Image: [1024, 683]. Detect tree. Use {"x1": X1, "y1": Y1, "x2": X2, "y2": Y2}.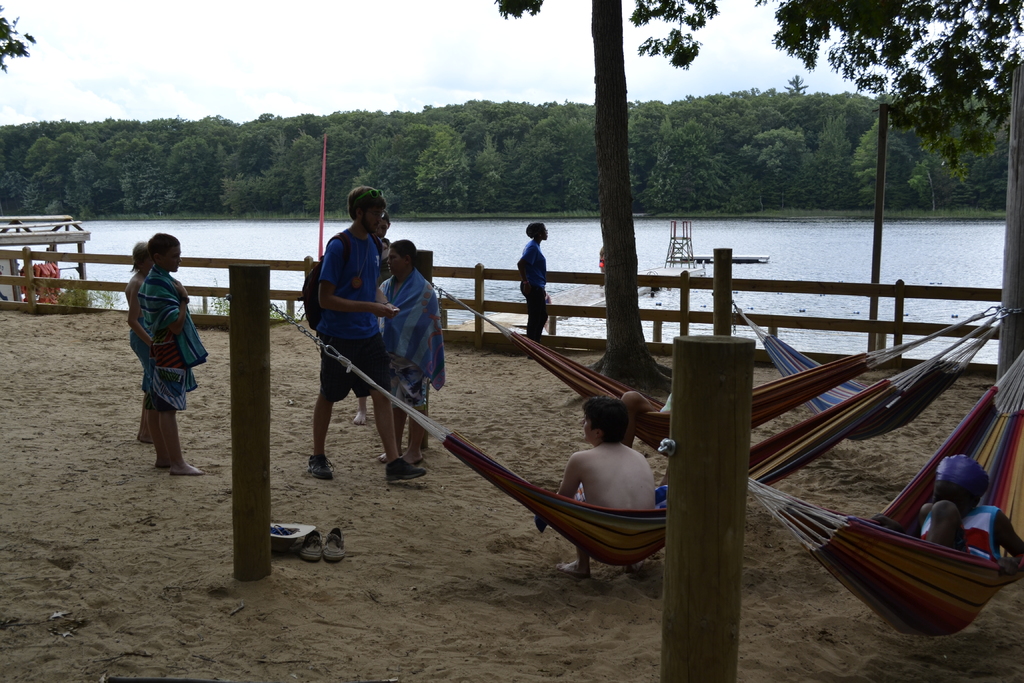
{"x1": 319, "y1": 109, "x2": 404, "y2": 208}.
